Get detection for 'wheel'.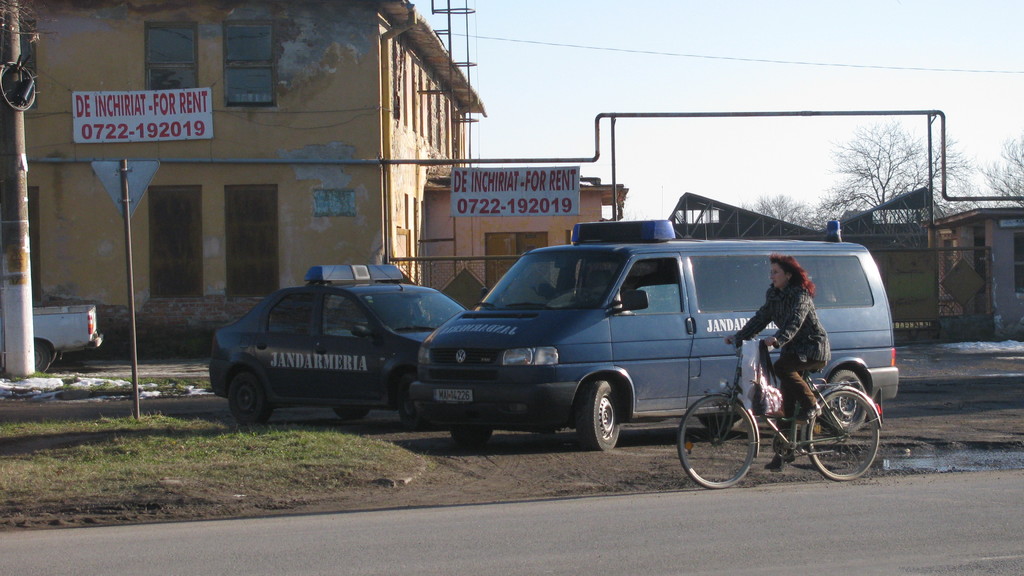
Detection: <bbox>819, 364, 872, 429</bbox>.
